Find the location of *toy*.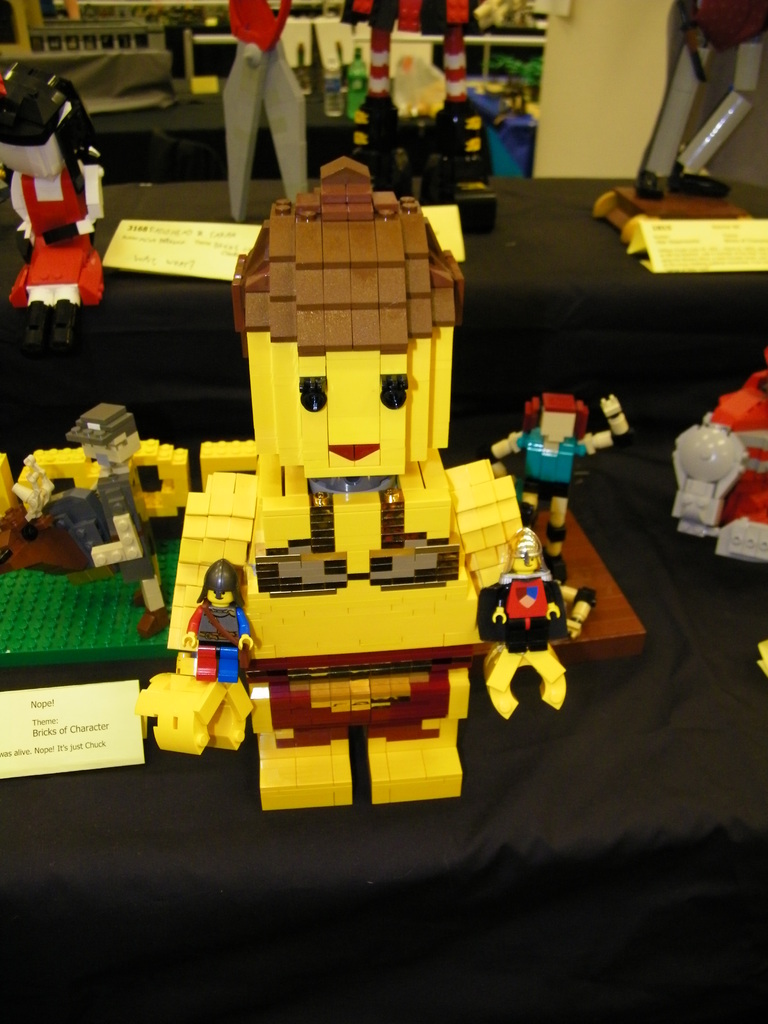
Location: {"x1": 125, "y1": 140, "x2": 594, "y2": 840}.
